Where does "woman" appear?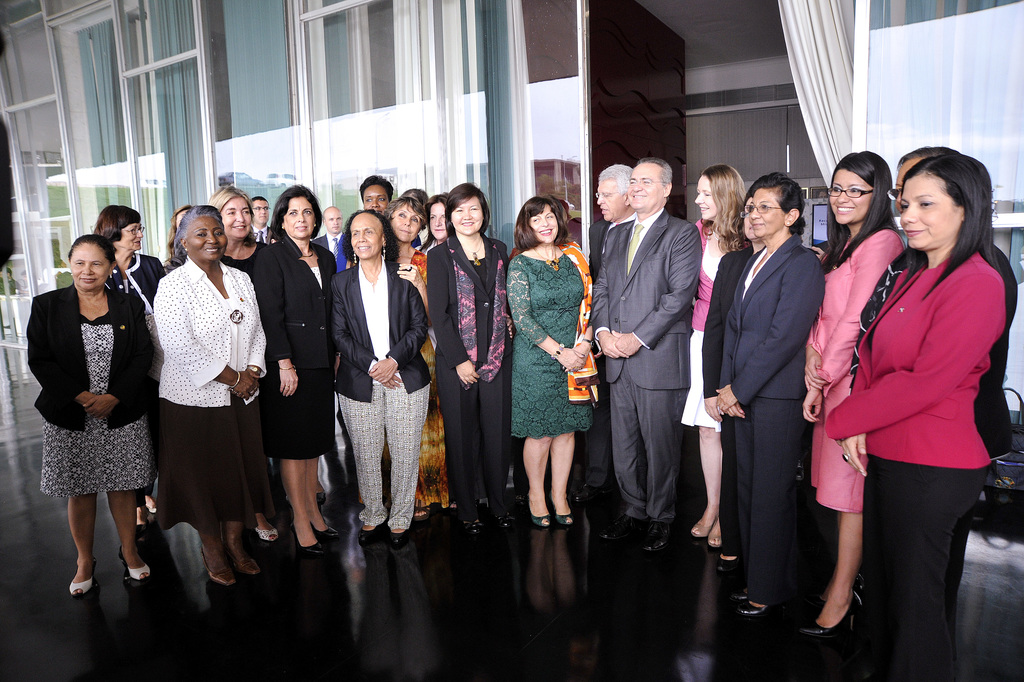
Appears at x1=160 y1=199 x2=197 y2=275.
